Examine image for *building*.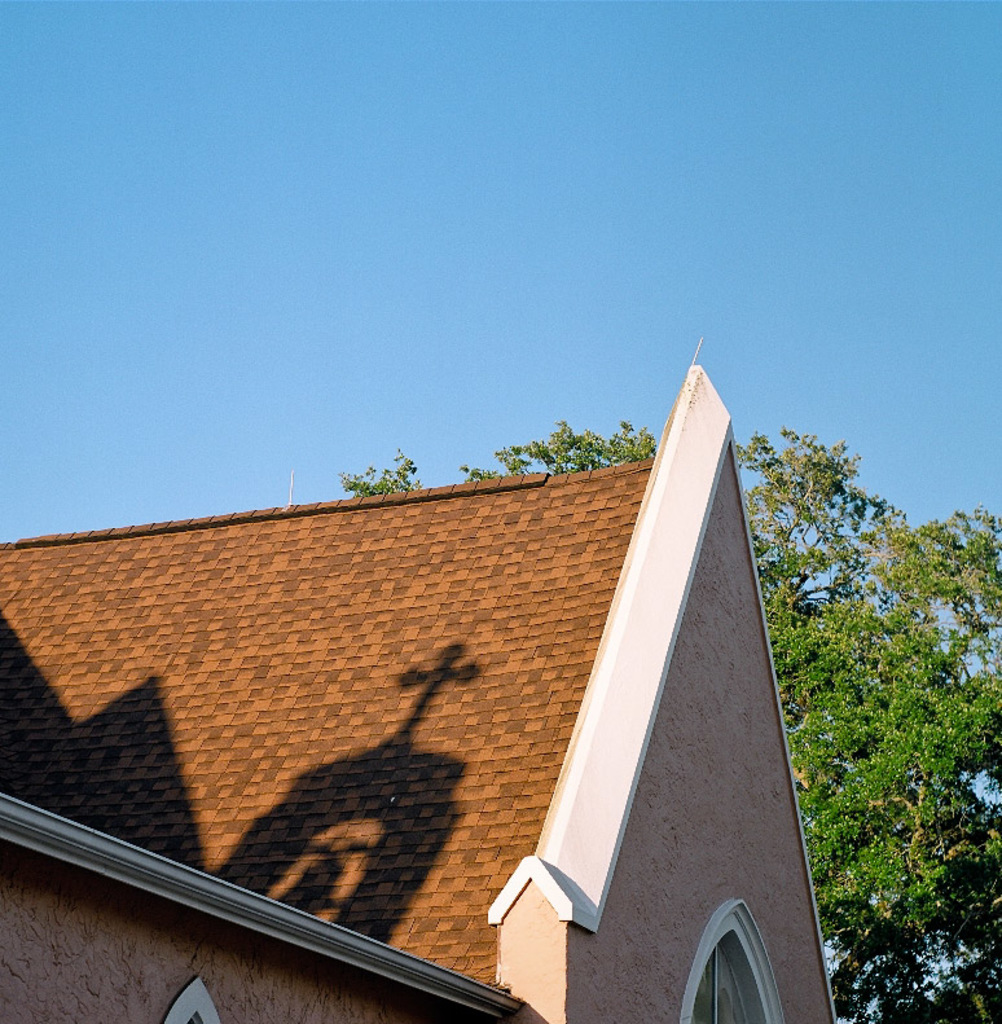
Examination result: BBox(0, 360, 839, 1023).
